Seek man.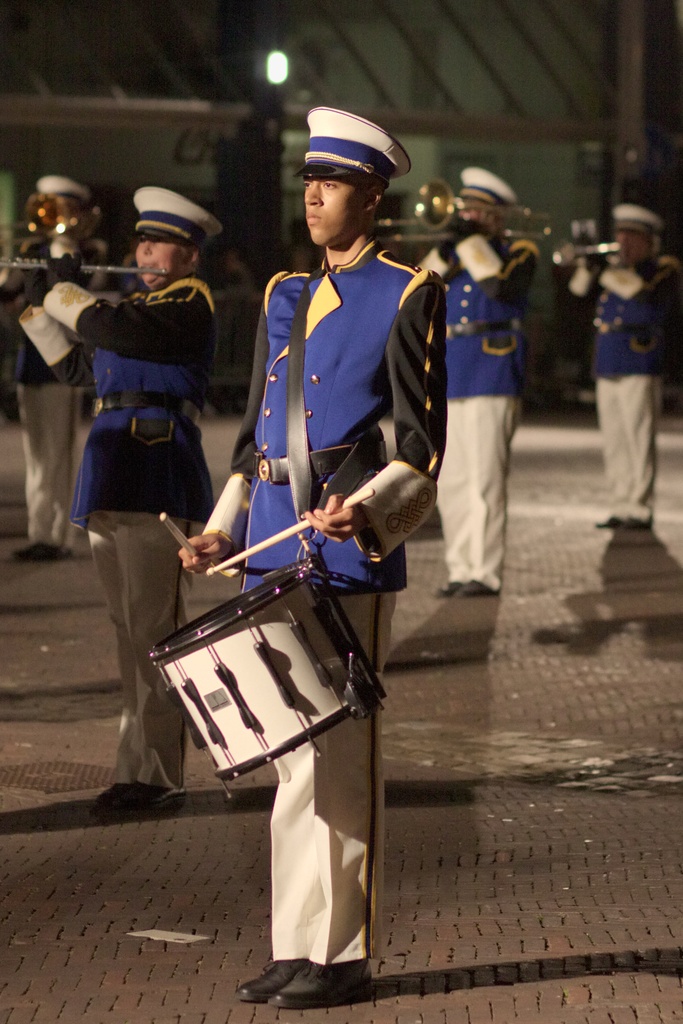
{"x1": 178, "y1": 106, "x2": 449, "y2": 1008}.
